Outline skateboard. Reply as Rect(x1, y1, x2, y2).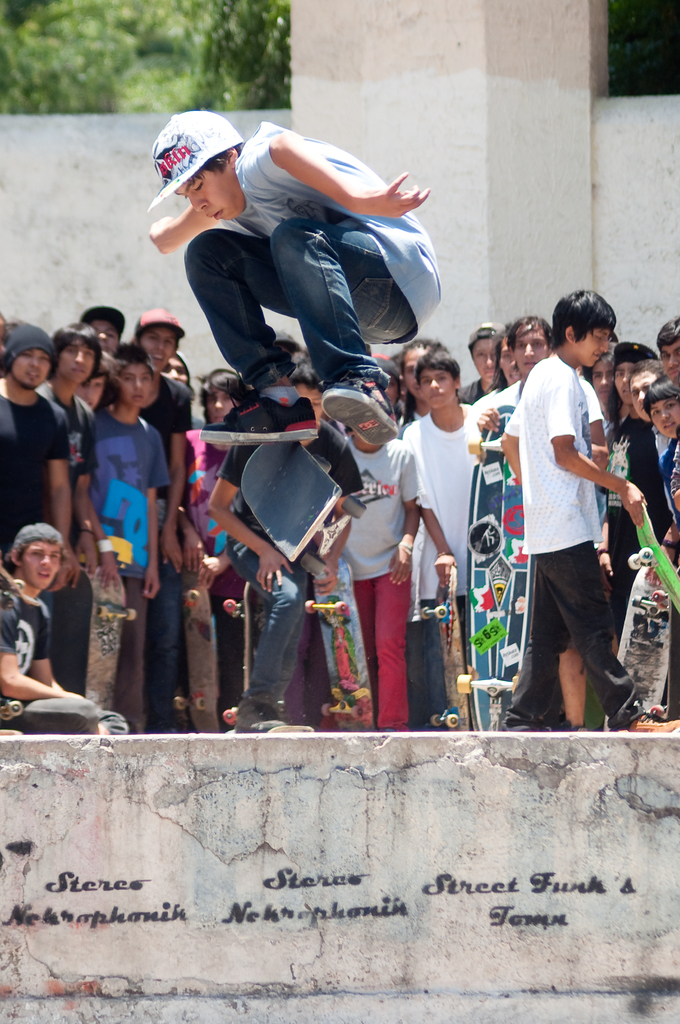
Rect(170, 582, 223, 738).
